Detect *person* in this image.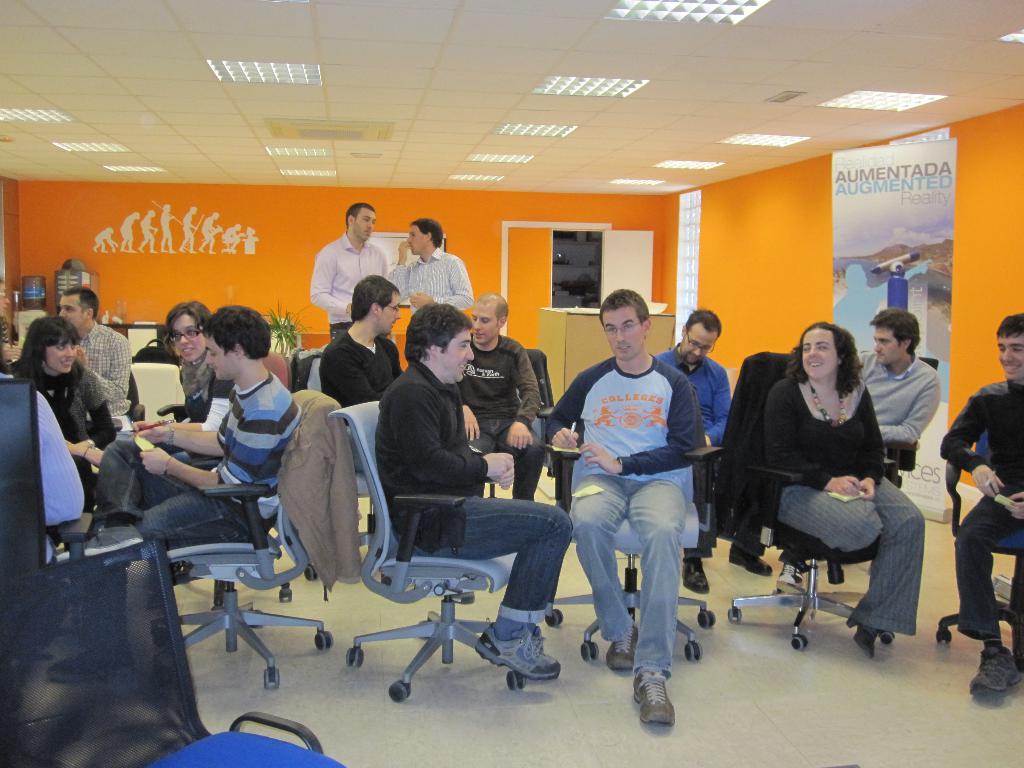
Detection: l=306, t=201, r=387, b=346.
